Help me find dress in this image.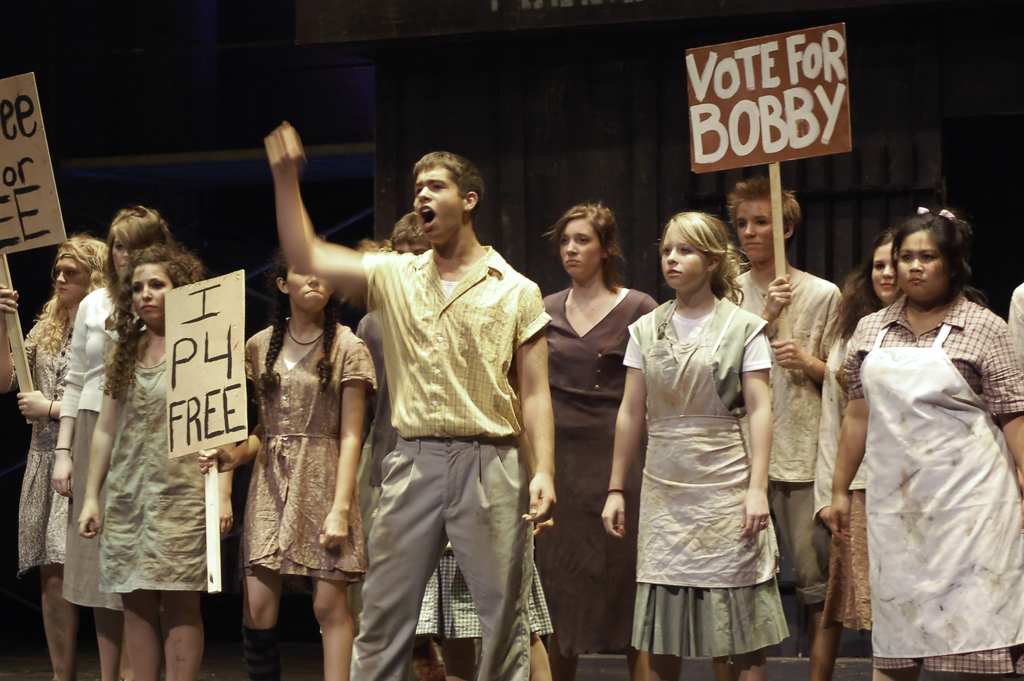
Found it: box(4, 316, 79, 582).
